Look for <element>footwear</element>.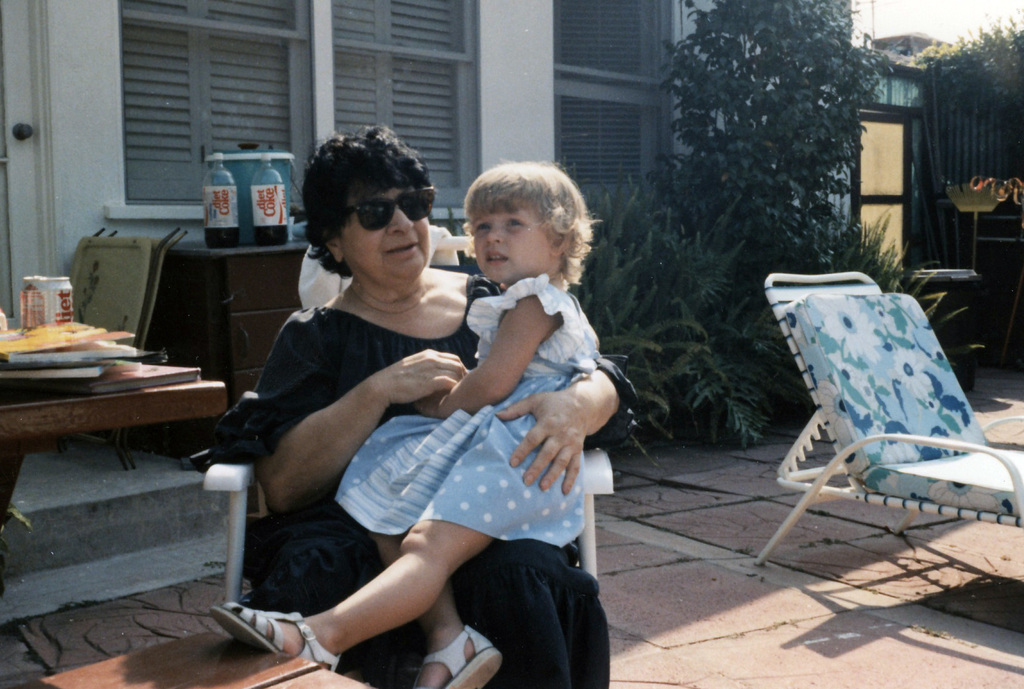
Found: pyautogui.locateOnScreen(206, 603, 343, 671).
